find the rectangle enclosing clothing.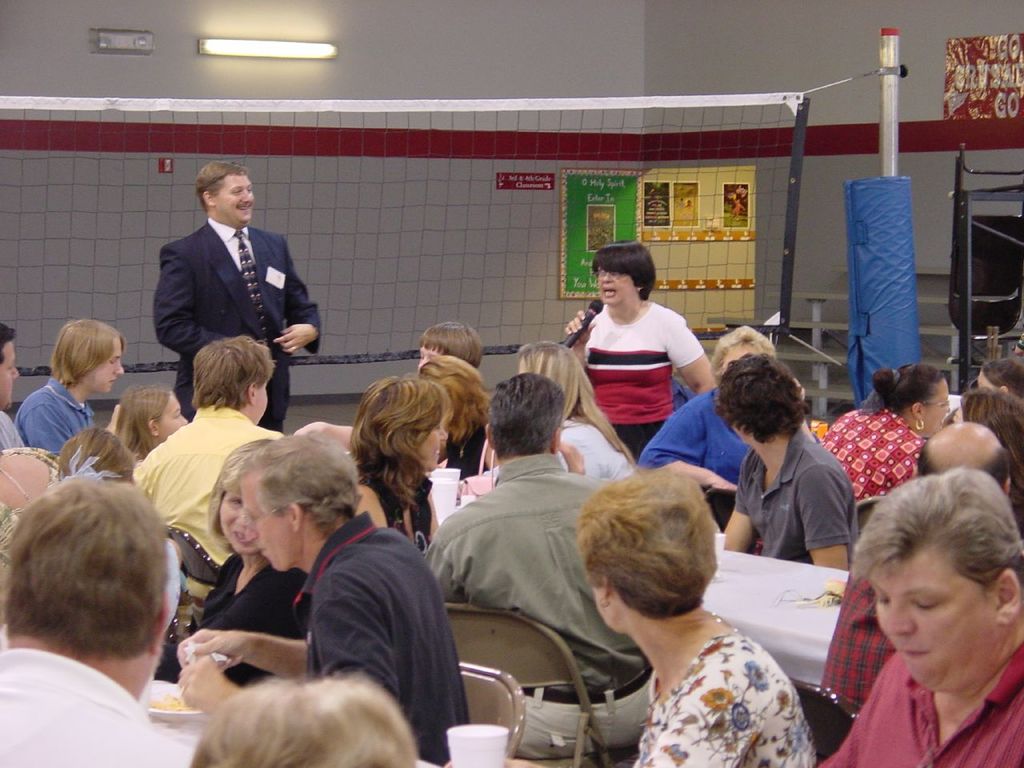
locate(199, 212, 262, 310).
